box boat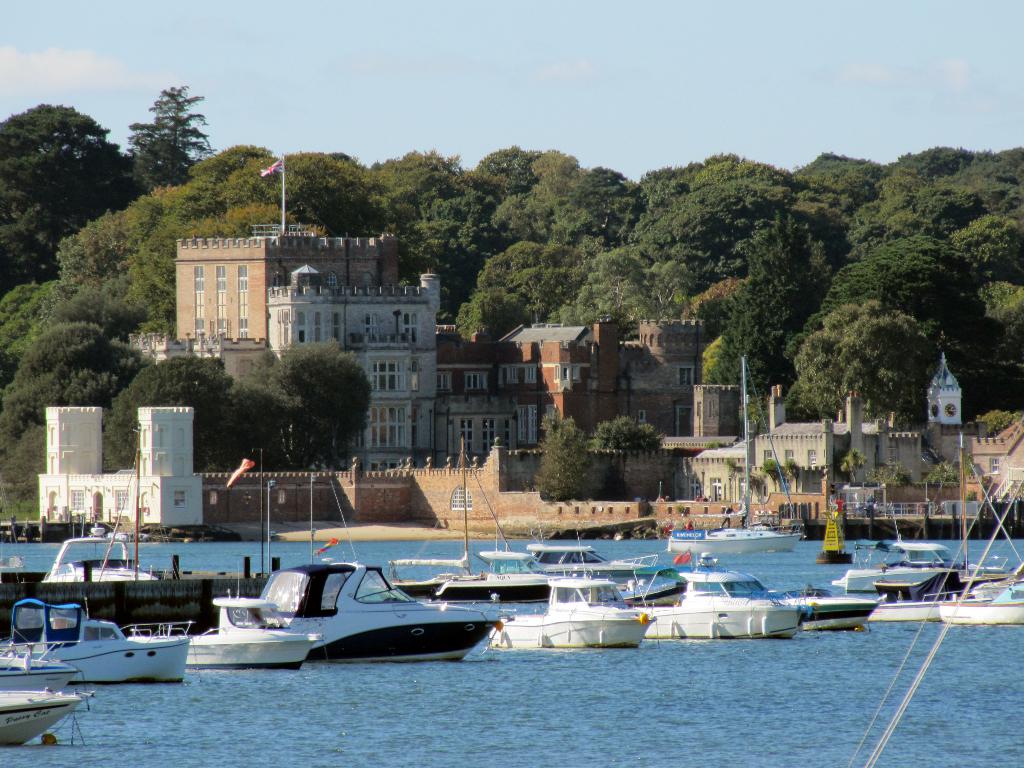
(938,580,1023,627)
